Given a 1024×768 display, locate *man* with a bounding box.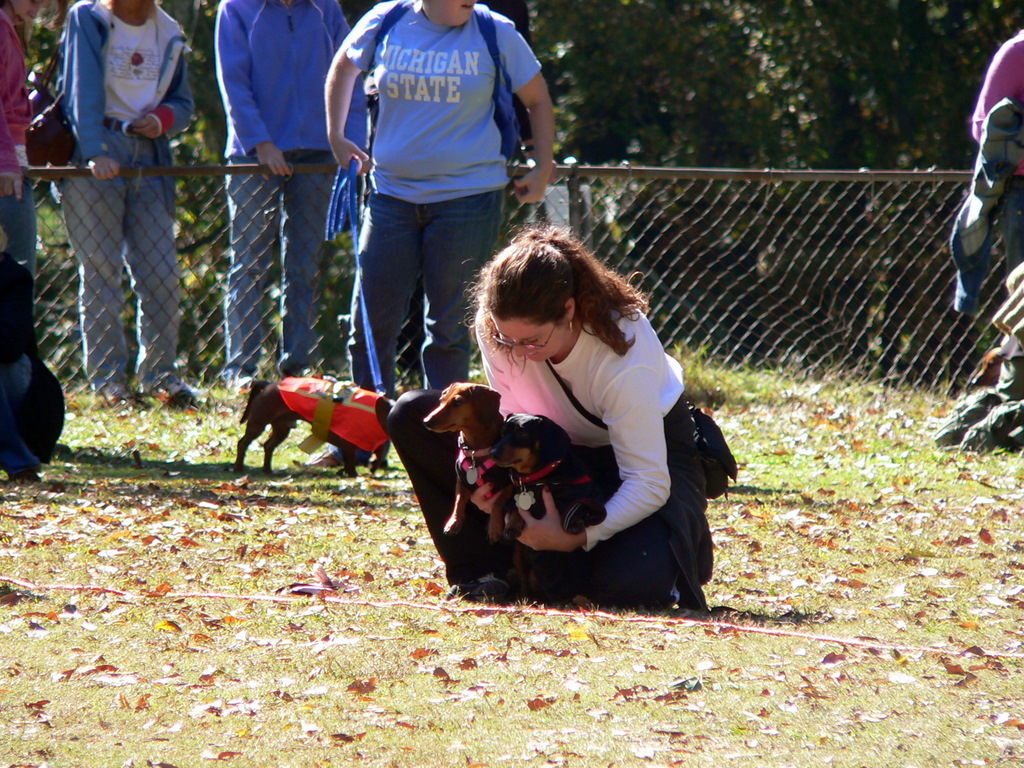
Located: box(42, 0, 199, 417).
